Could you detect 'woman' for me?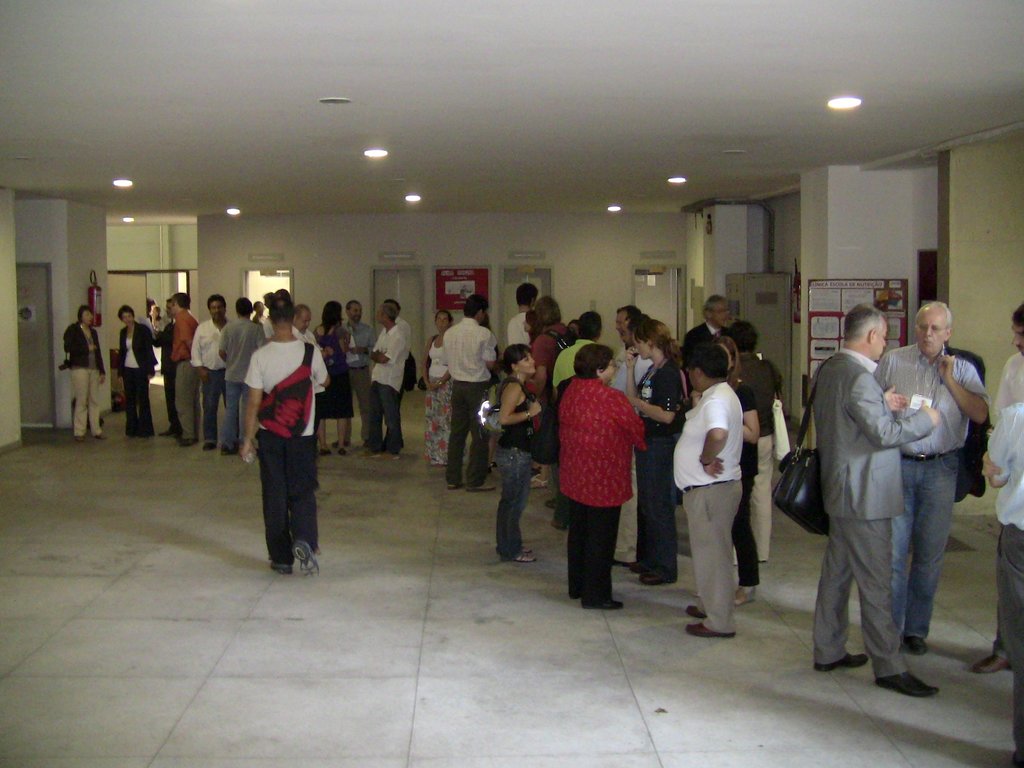
Detection result: (left=523, top=310, right=532, bottom=342).
